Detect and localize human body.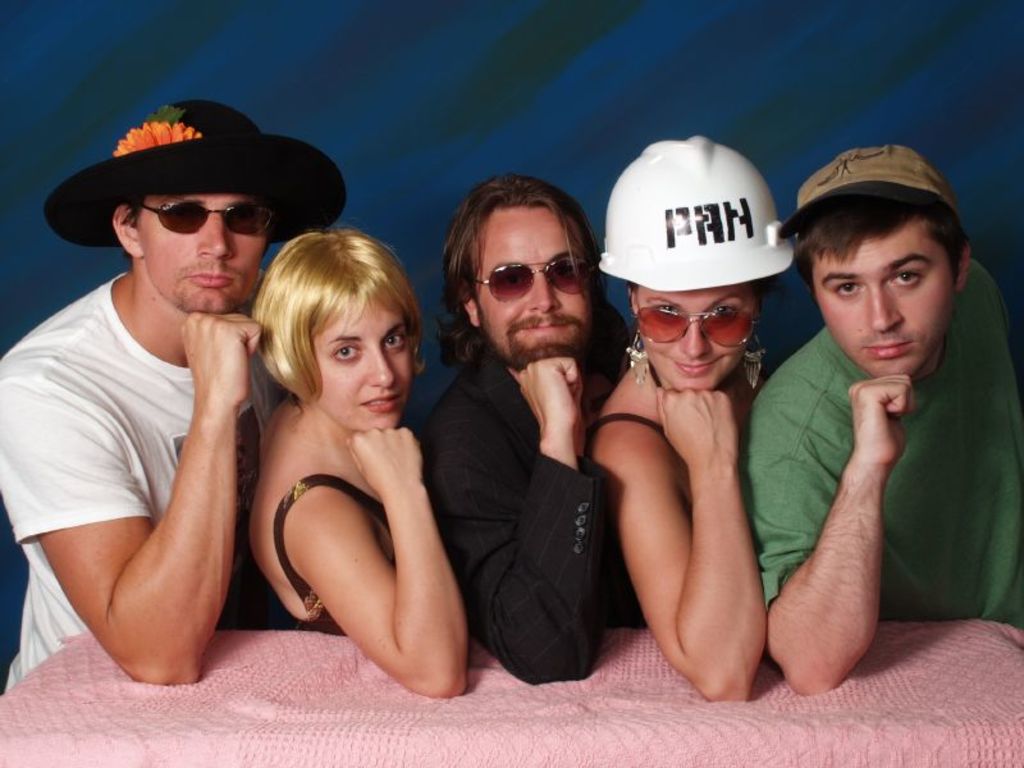
Localized at 0 104 269 692.
